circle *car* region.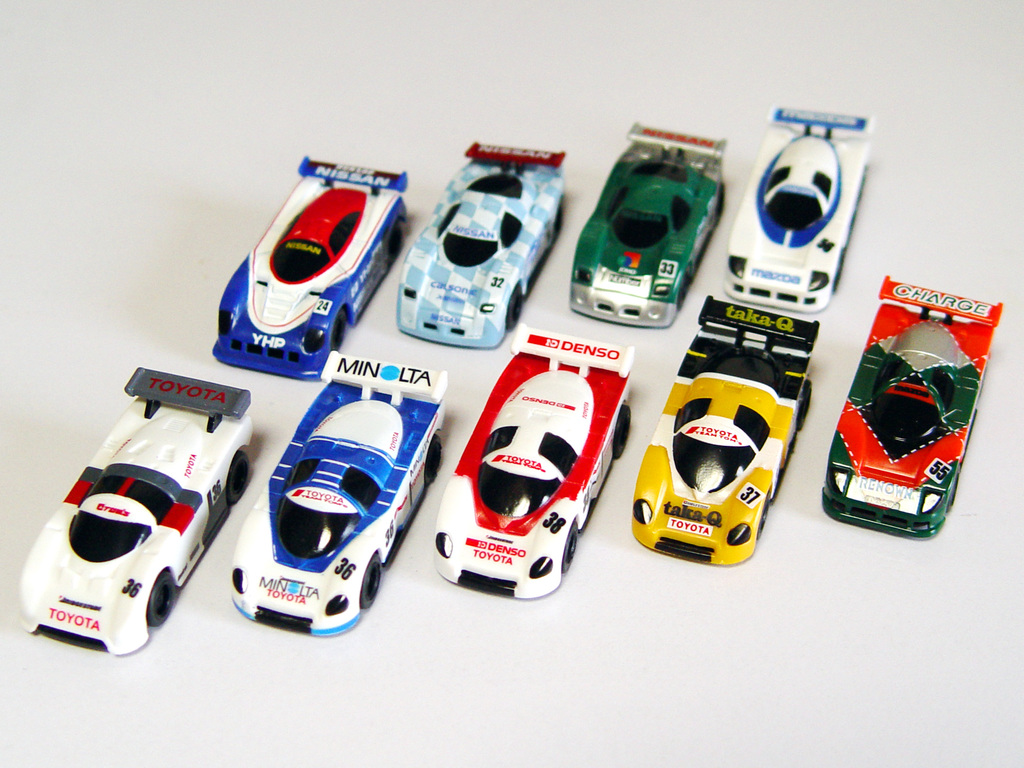
Region: 400,140,573,351.
